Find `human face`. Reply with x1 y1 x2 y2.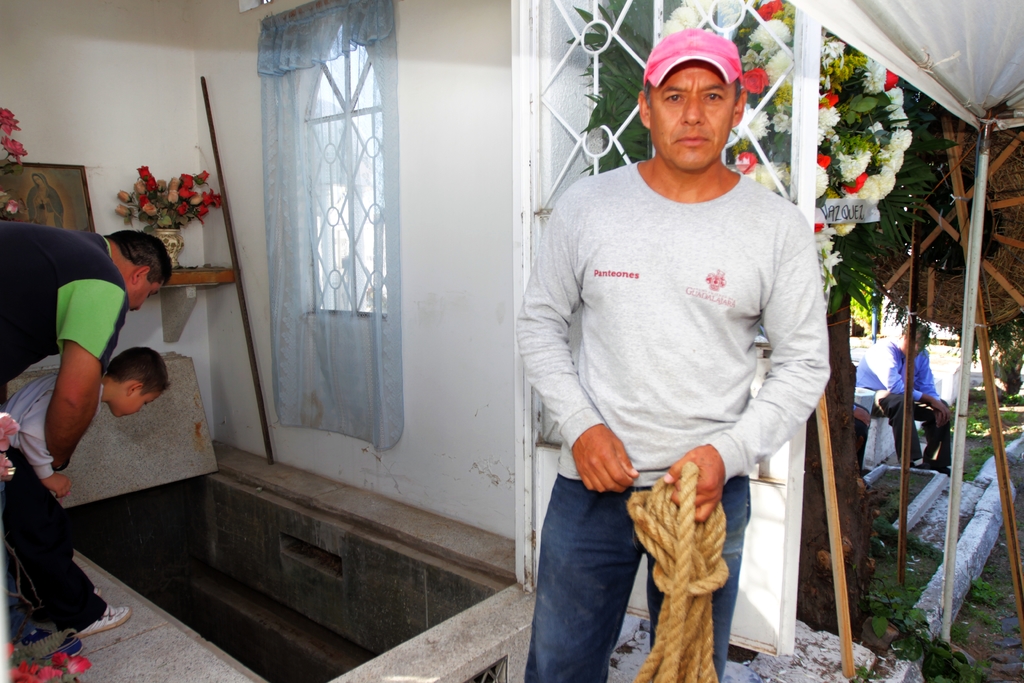
111 393 164 420.
